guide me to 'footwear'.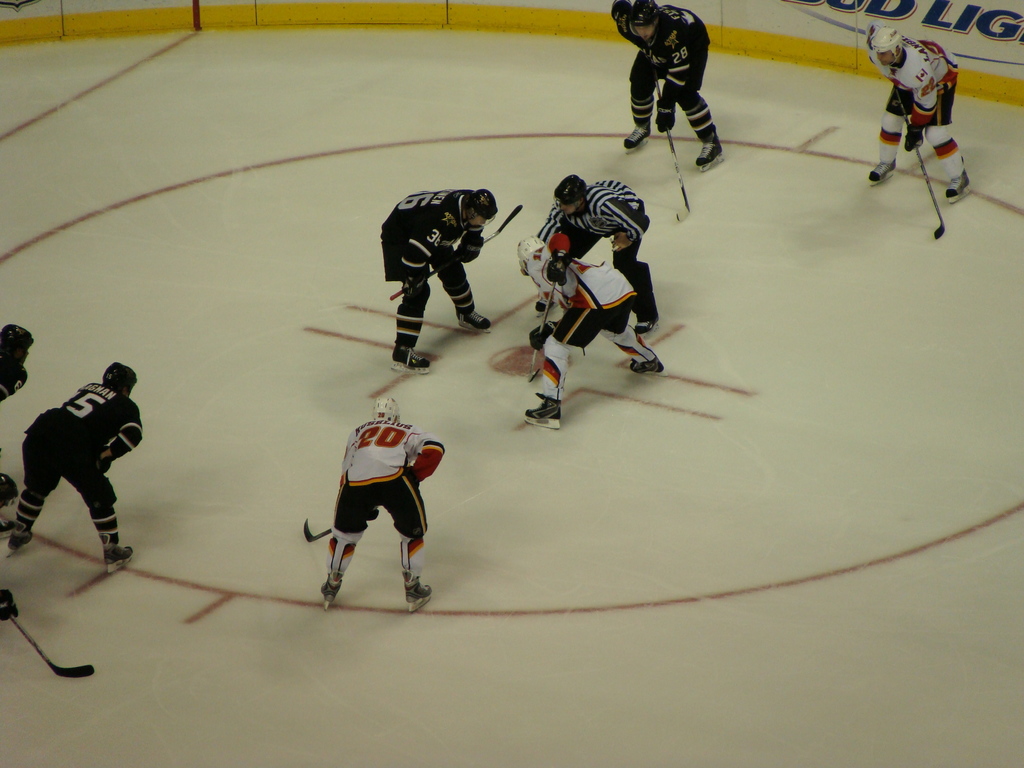
Guidance: 623,124,647,148.
